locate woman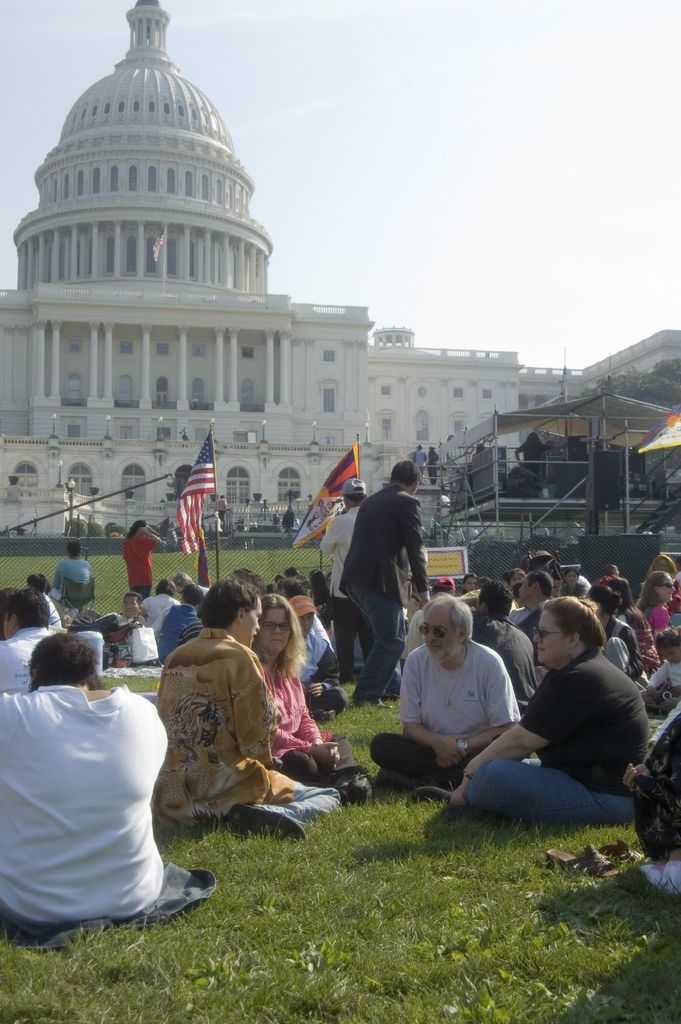
147:584:340:862
